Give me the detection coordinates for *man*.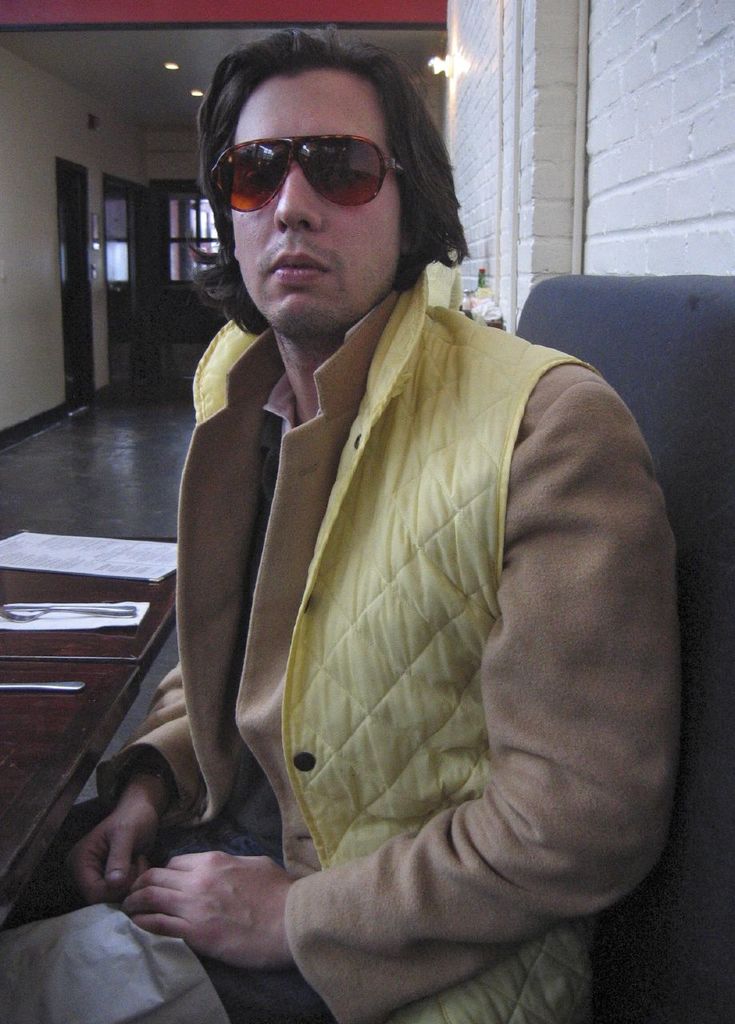
93:70:653:990.
